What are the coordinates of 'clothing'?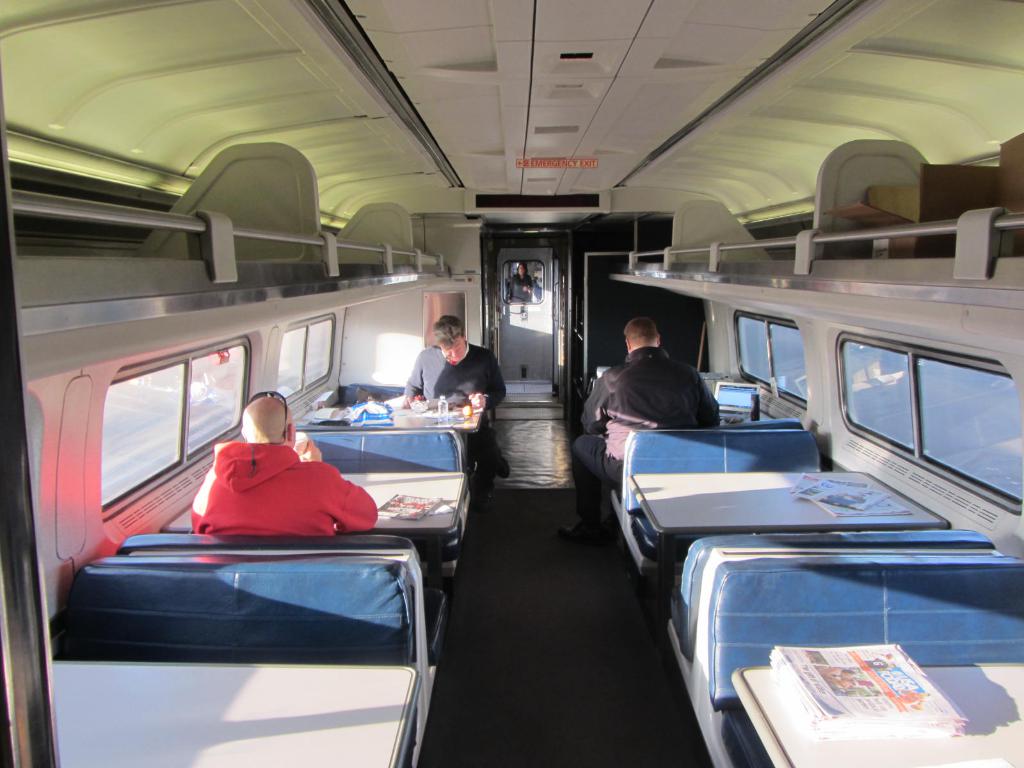
404:344:503:493.
